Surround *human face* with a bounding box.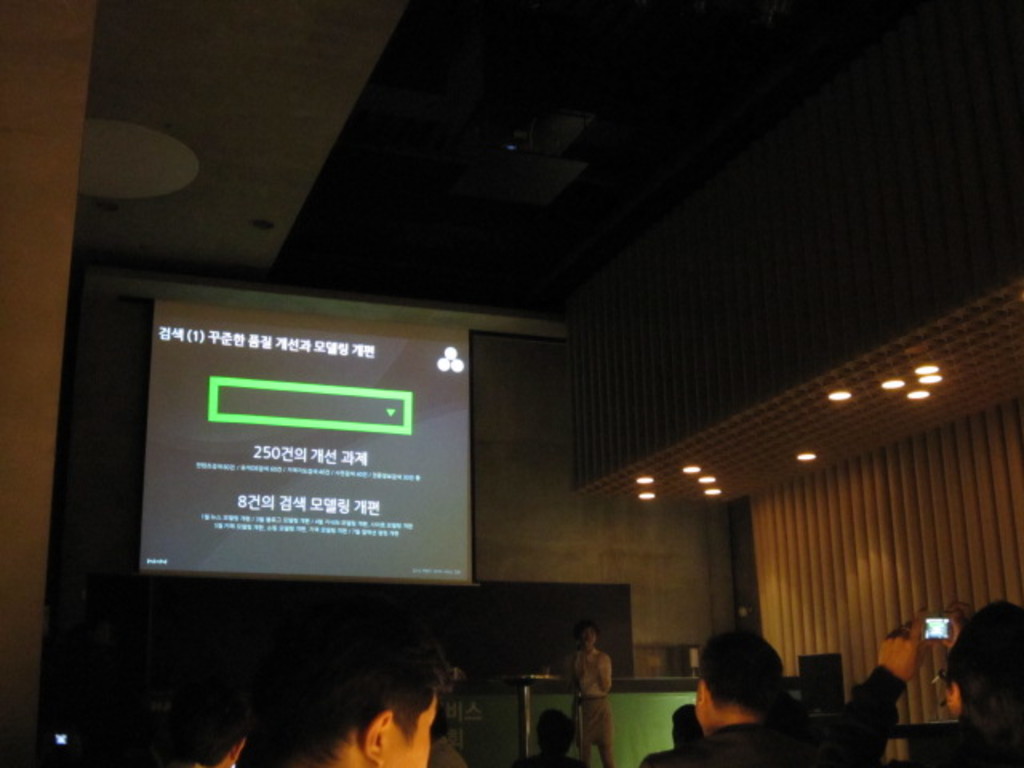
bbox=(390, 699, 435, 766).
